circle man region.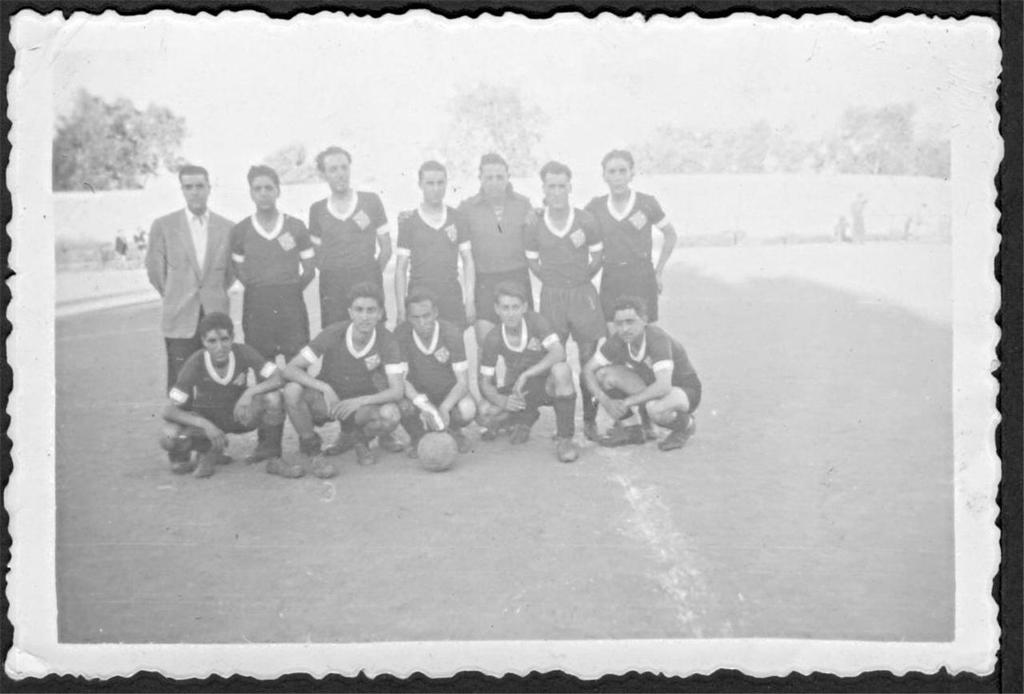
Region: box(394, 289, 478, 455).
